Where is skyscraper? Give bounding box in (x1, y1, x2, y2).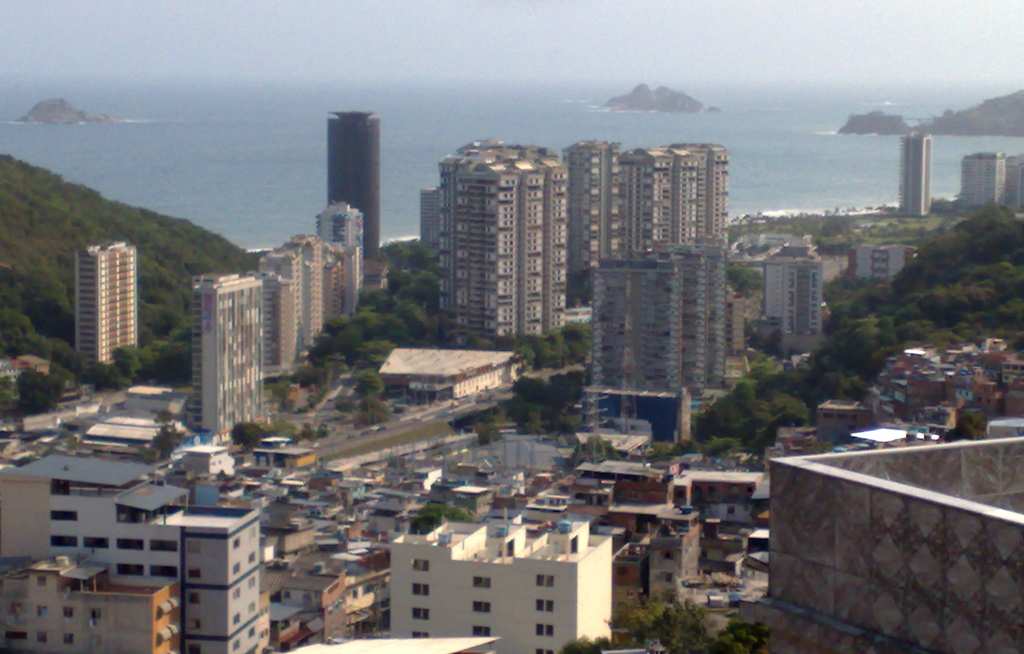
(188, 271, 267, 444).
